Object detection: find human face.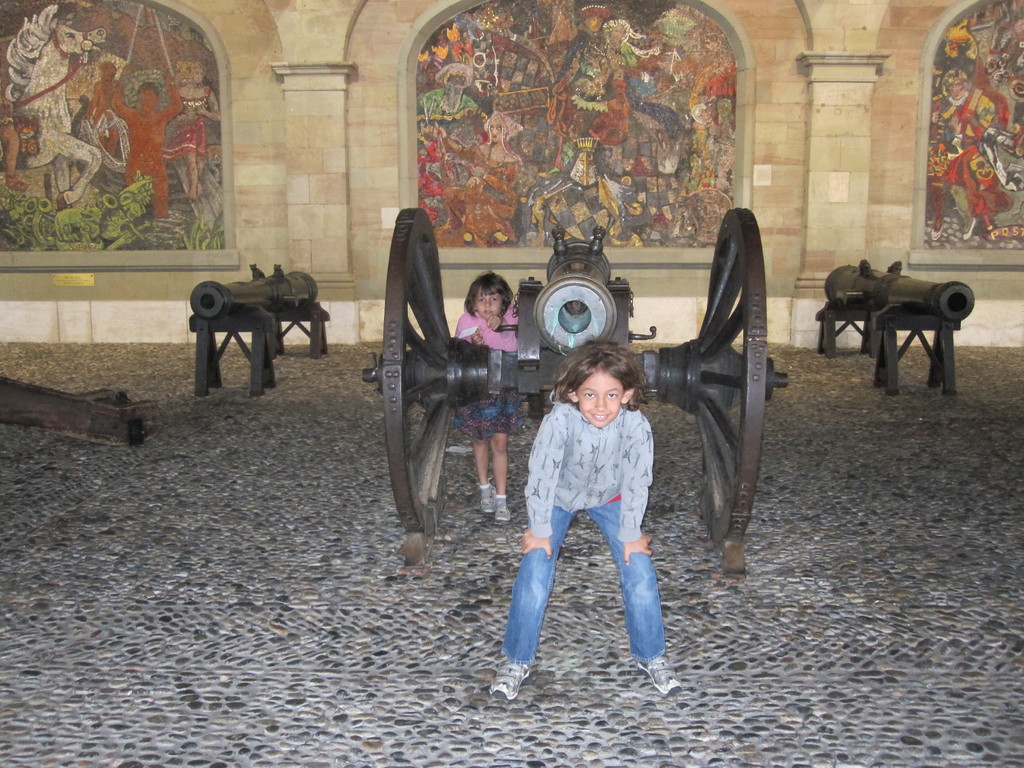
Rect(476, 294, 502, 318).
